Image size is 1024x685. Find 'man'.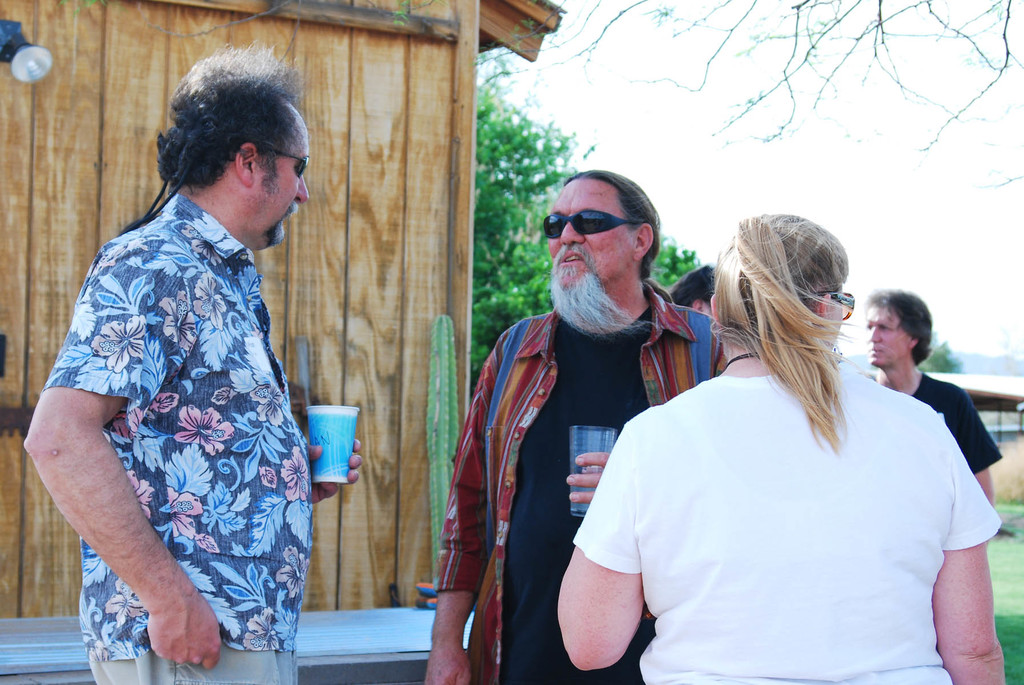
865 287 1005 504.
